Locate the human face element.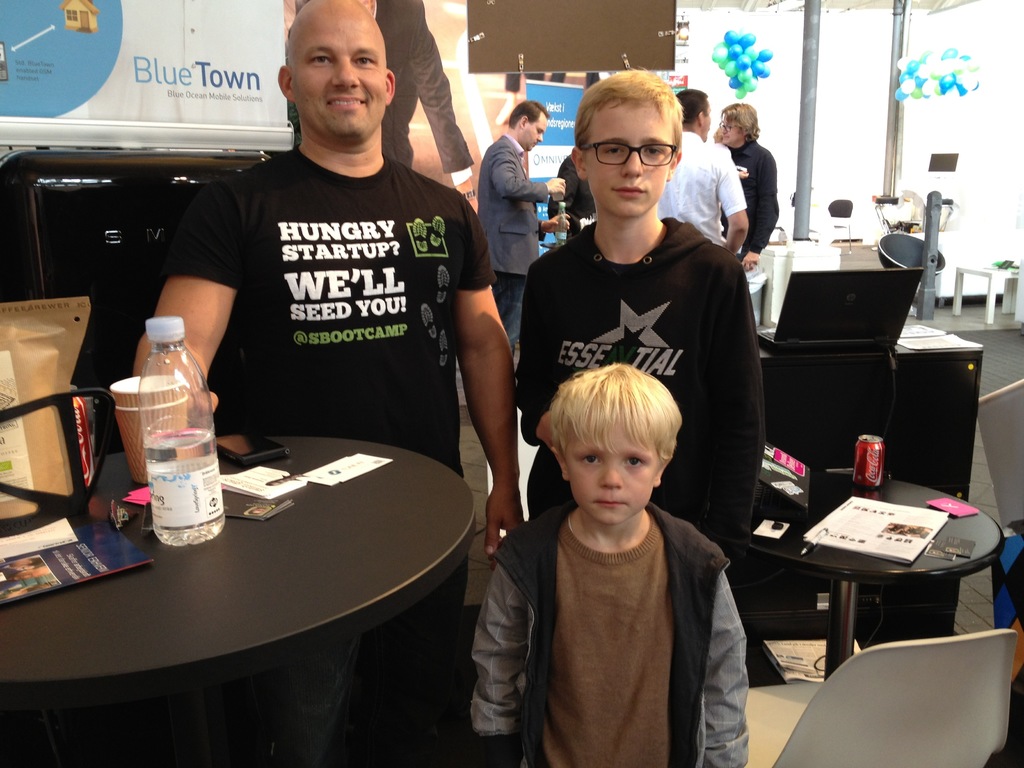
Element bbox: <box>529,110,547,150</box>.
